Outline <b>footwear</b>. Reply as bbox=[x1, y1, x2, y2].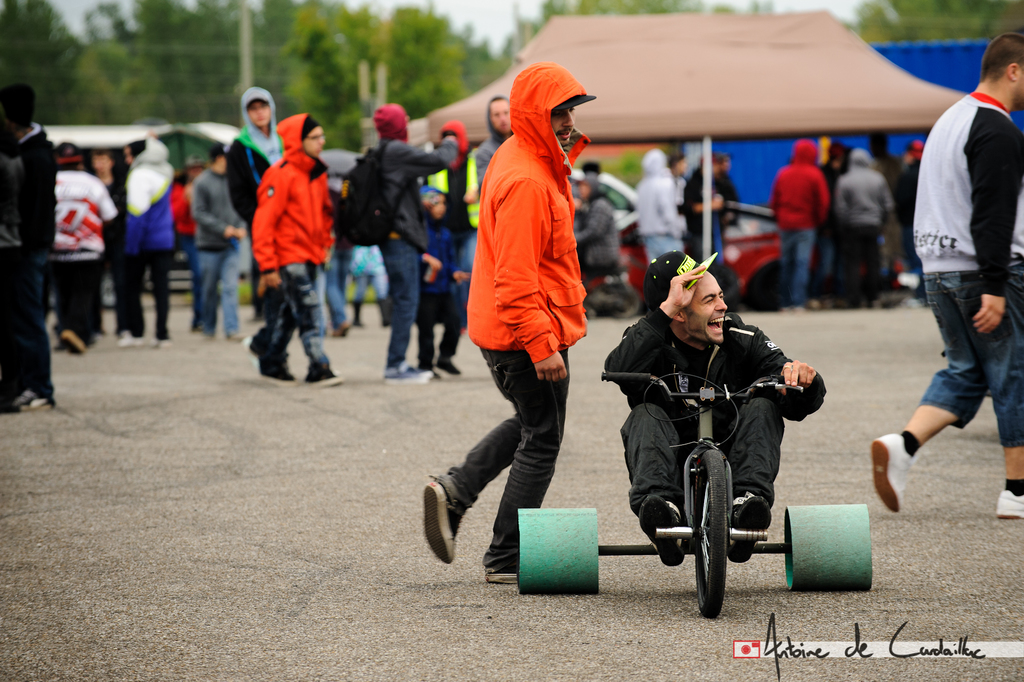
bbox=[156, 338, 172, 351].
